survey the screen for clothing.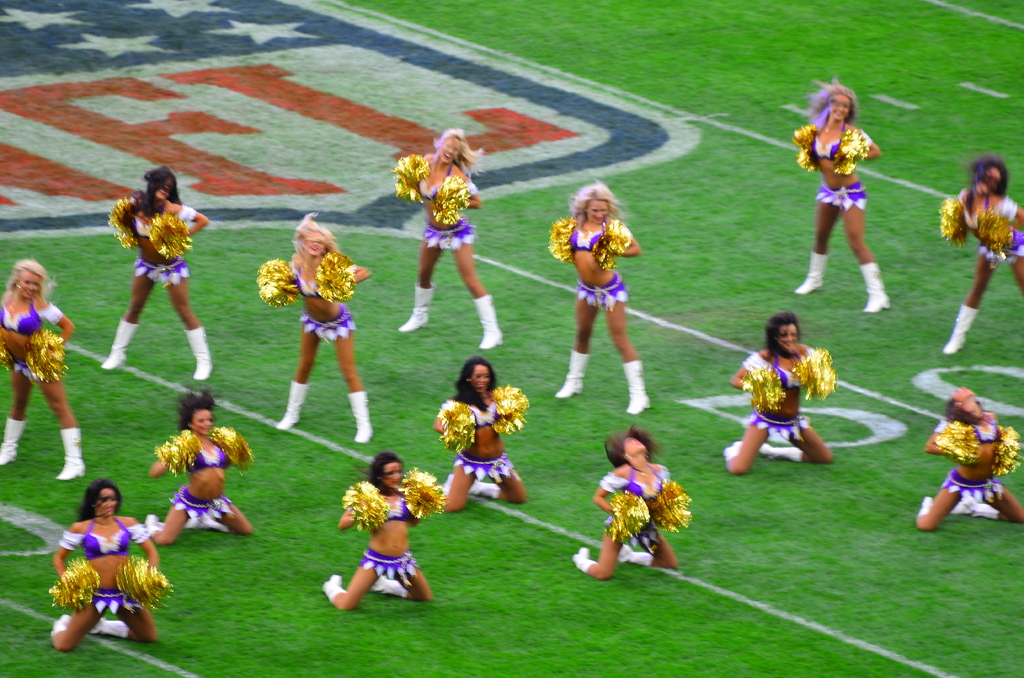
Survey found: <box>742,339,813,435</box>.
